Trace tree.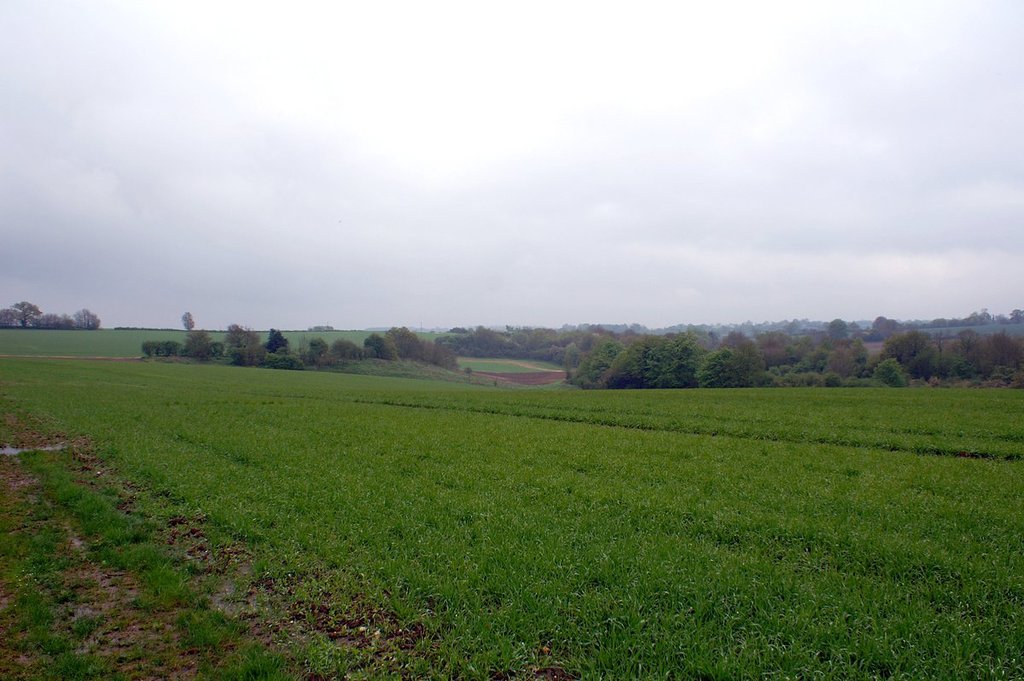
Traced to [265, 323, 291, 354].
